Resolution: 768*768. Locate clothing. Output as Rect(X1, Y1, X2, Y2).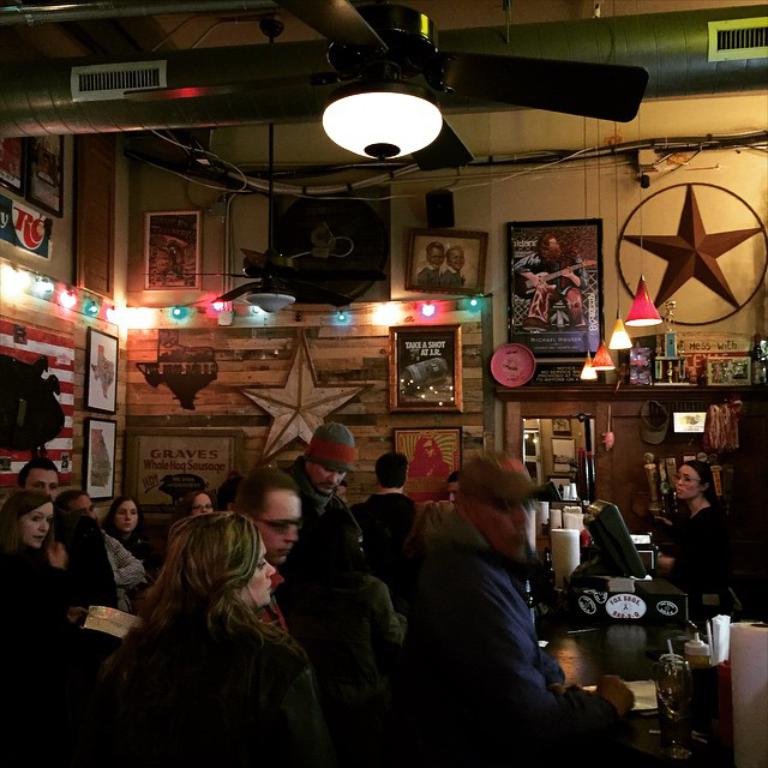
Rect(659, 503, 732, 613).
